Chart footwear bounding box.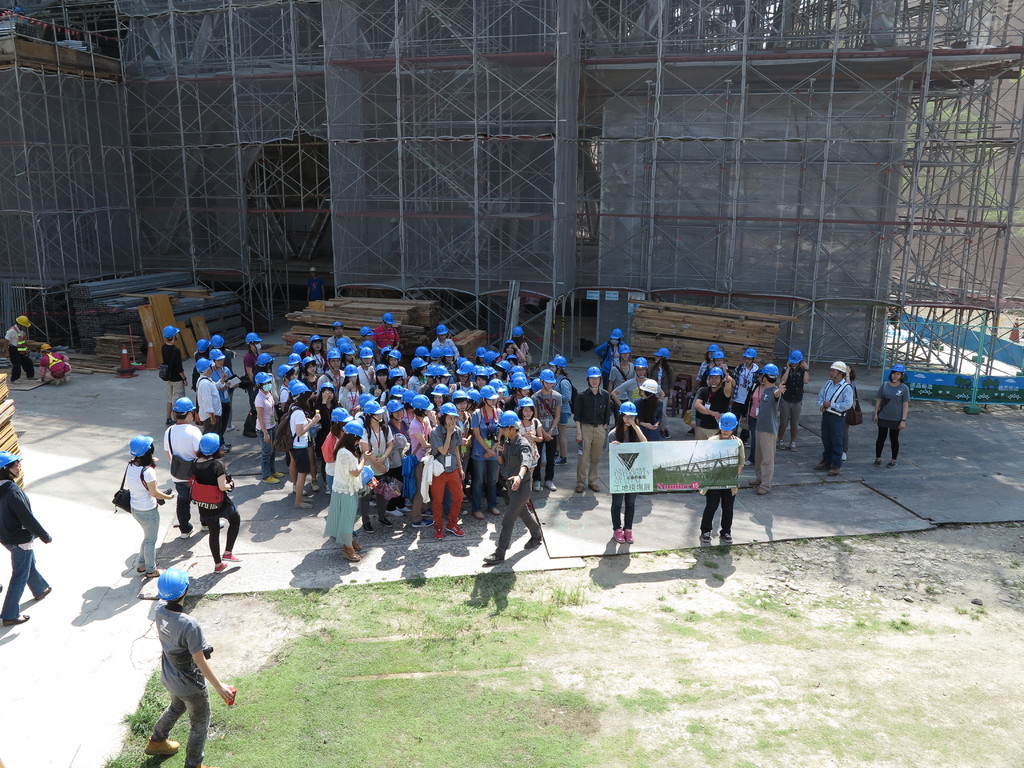
Charted: (x1=454, y1=524, x2=471, y2=535).
